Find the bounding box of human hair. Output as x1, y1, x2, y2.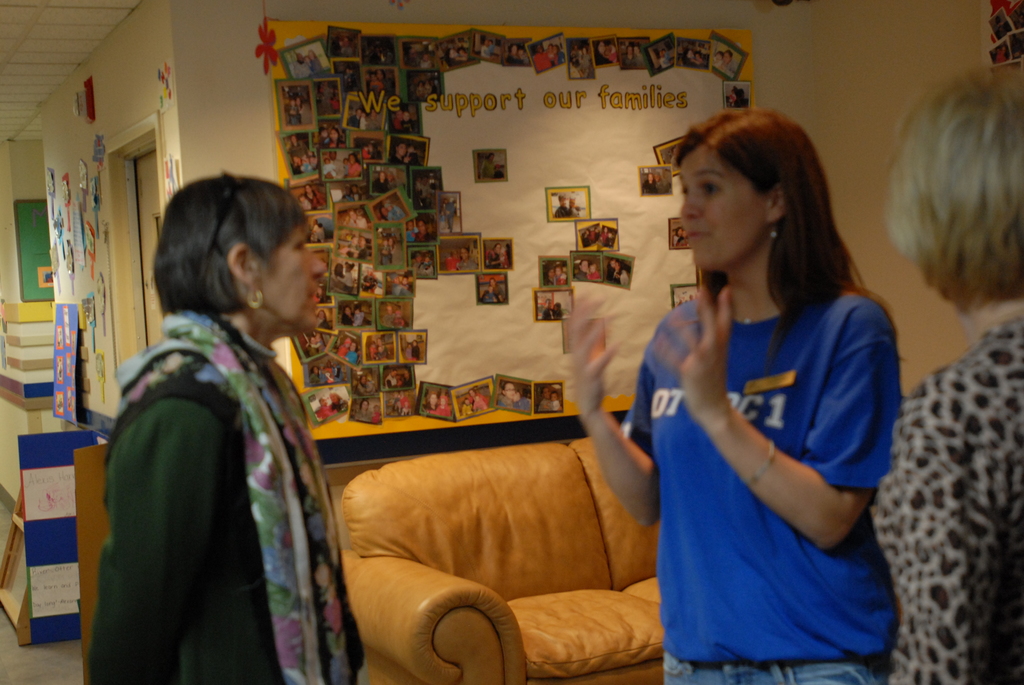
882, 67, 1023, 311.
